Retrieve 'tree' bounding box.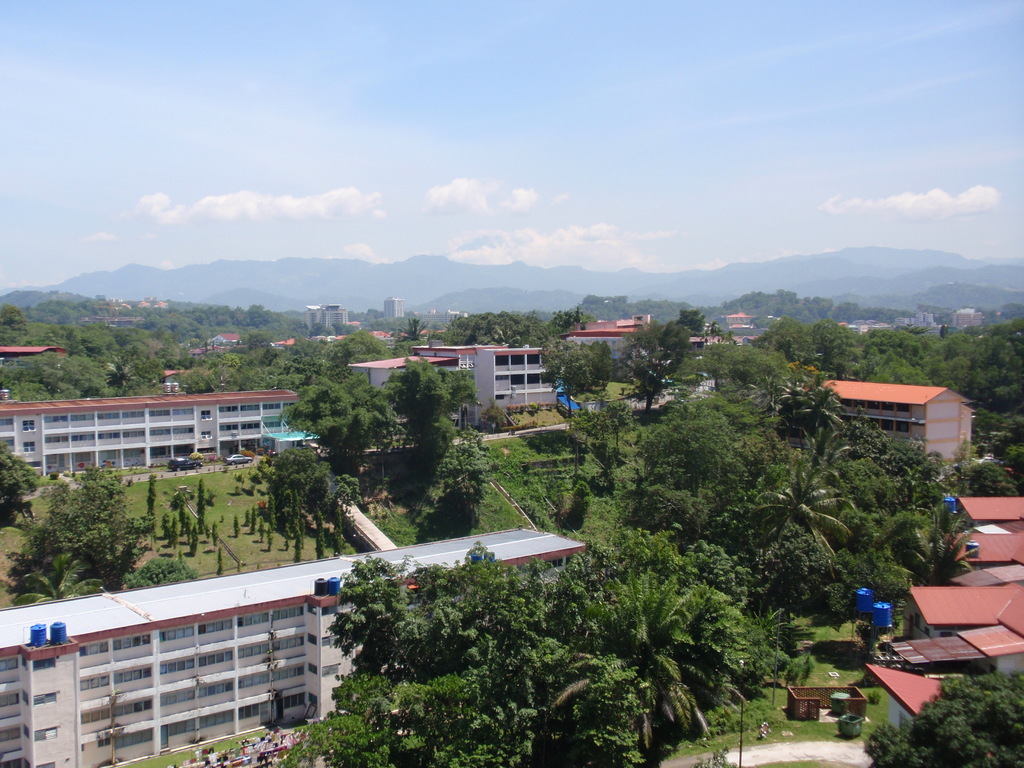
Bounding box: rect(573, 478, 696, 564).
